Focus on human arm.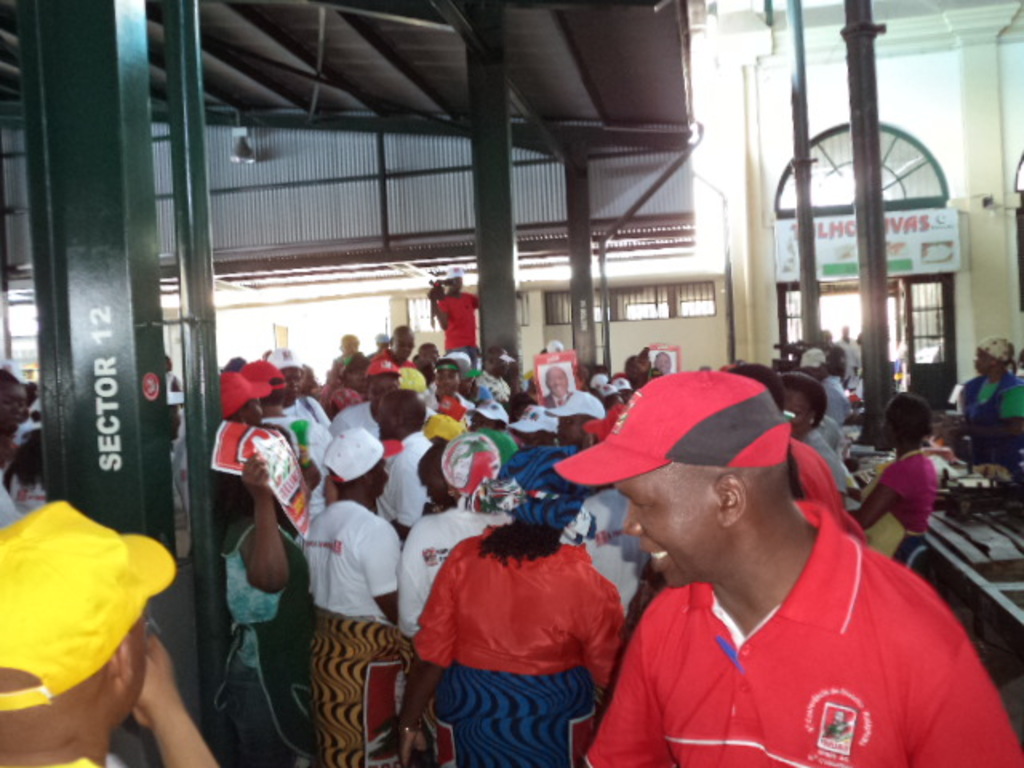
Focused at bbox(581, 622, 675, 766).
